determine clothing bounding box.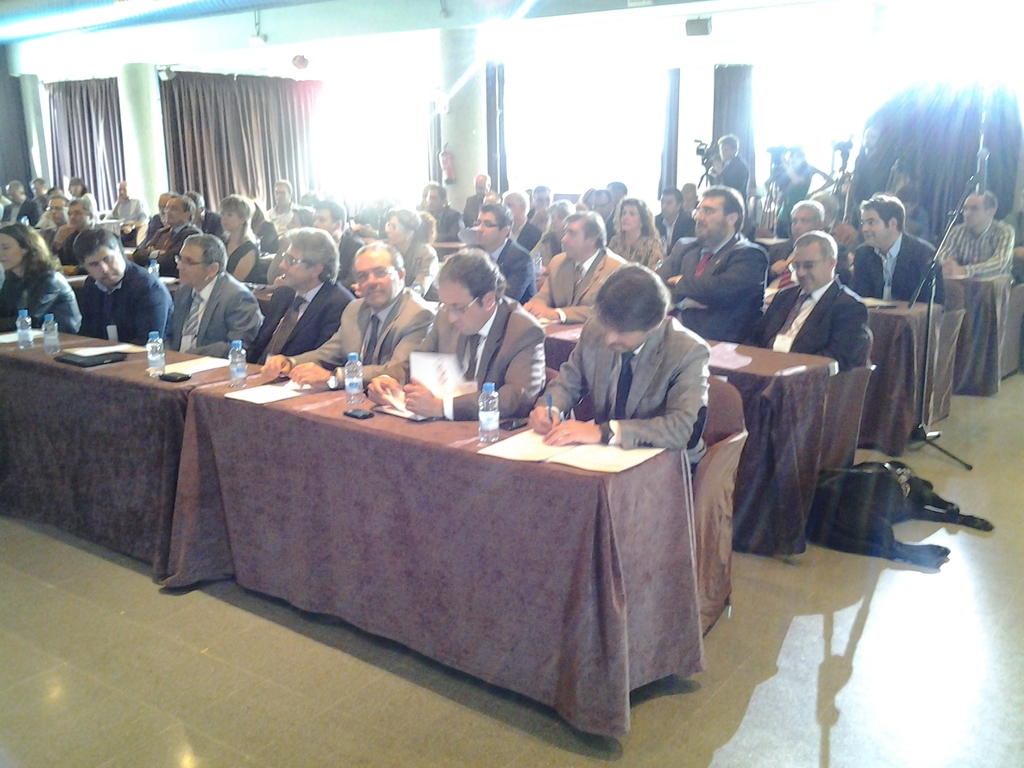
Determined: 276/297/452/388.
